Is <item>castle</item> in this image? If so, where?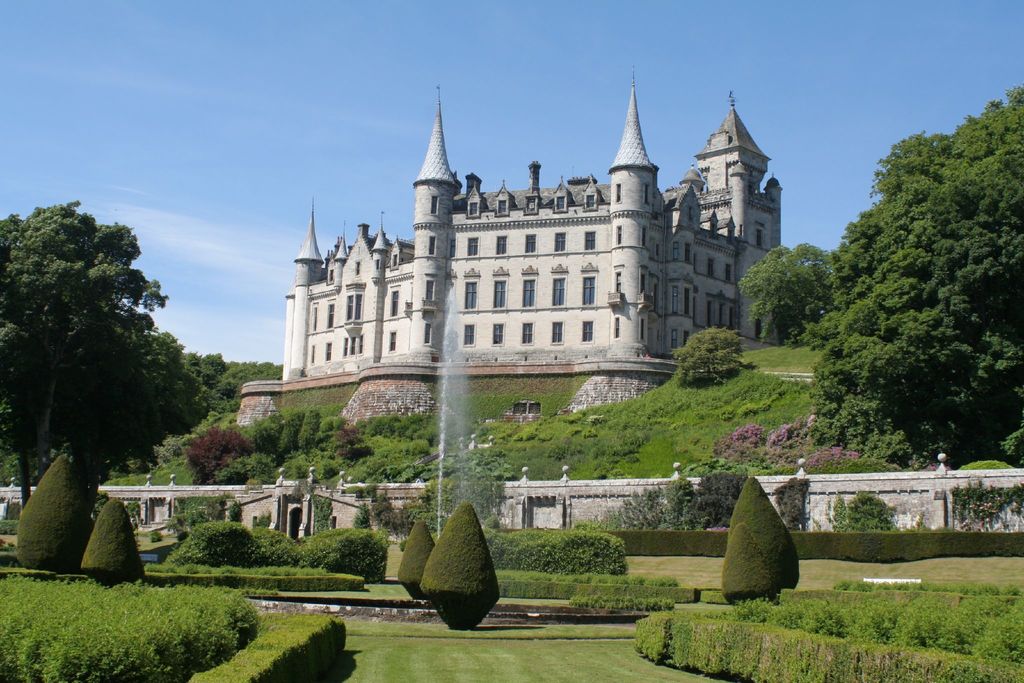
Yes, at pyautogui.locateOnScreen(279, 63, 785, 377).
